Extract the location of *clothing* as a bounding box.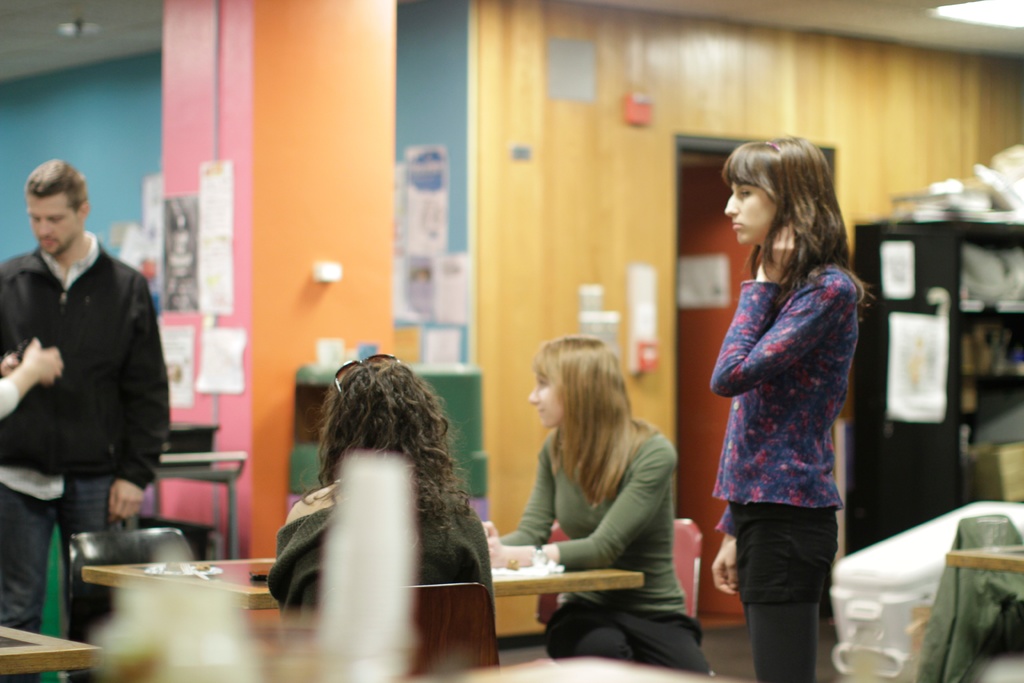
bbox(506, 413, 719, 682).
